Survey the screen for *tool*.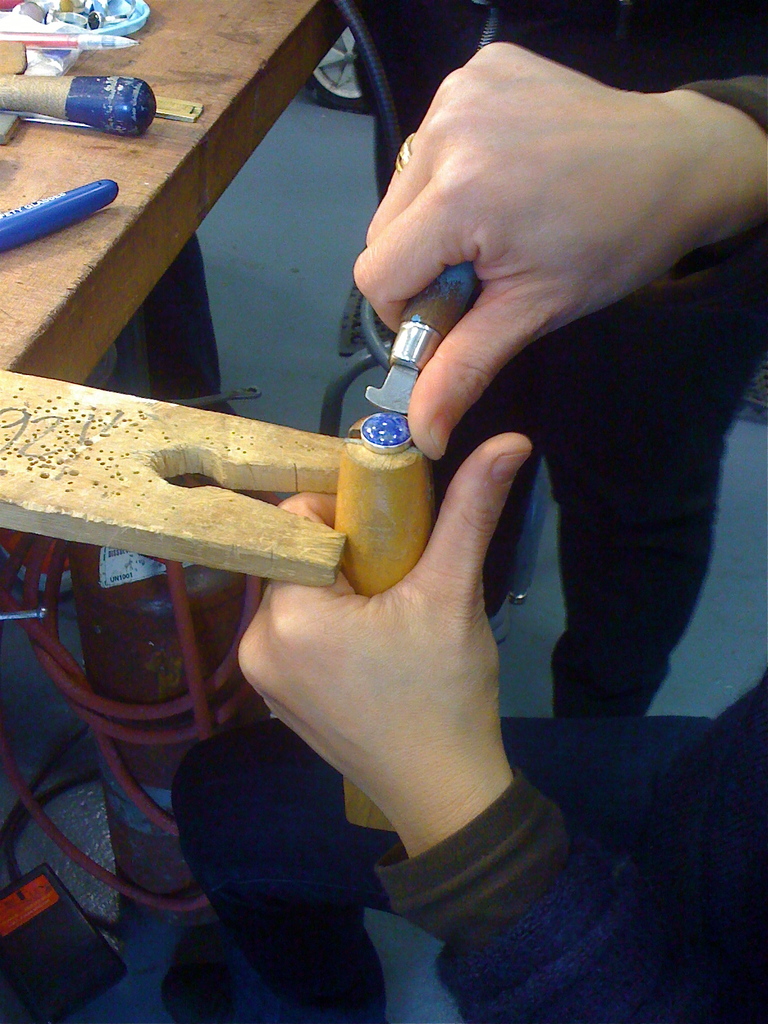
Survey found: {"left": 0, "top": 174, "right": 122, "bottom": 253}.
